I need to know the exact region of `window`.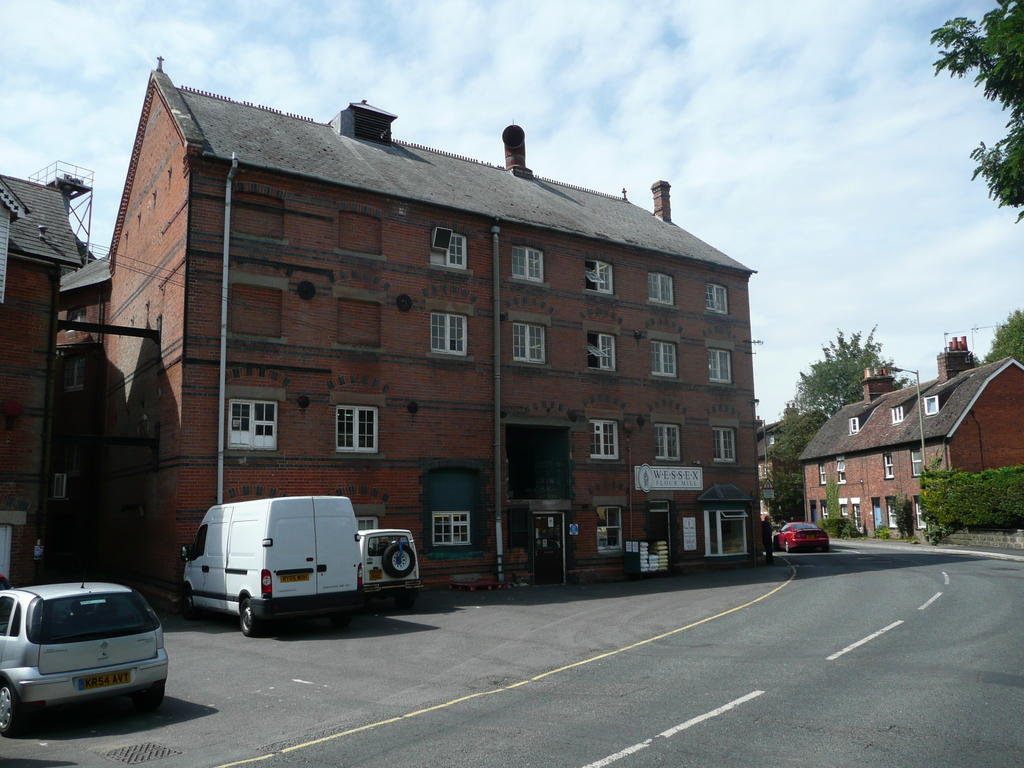
Region: bbox=(913, 495, 930, 529).
